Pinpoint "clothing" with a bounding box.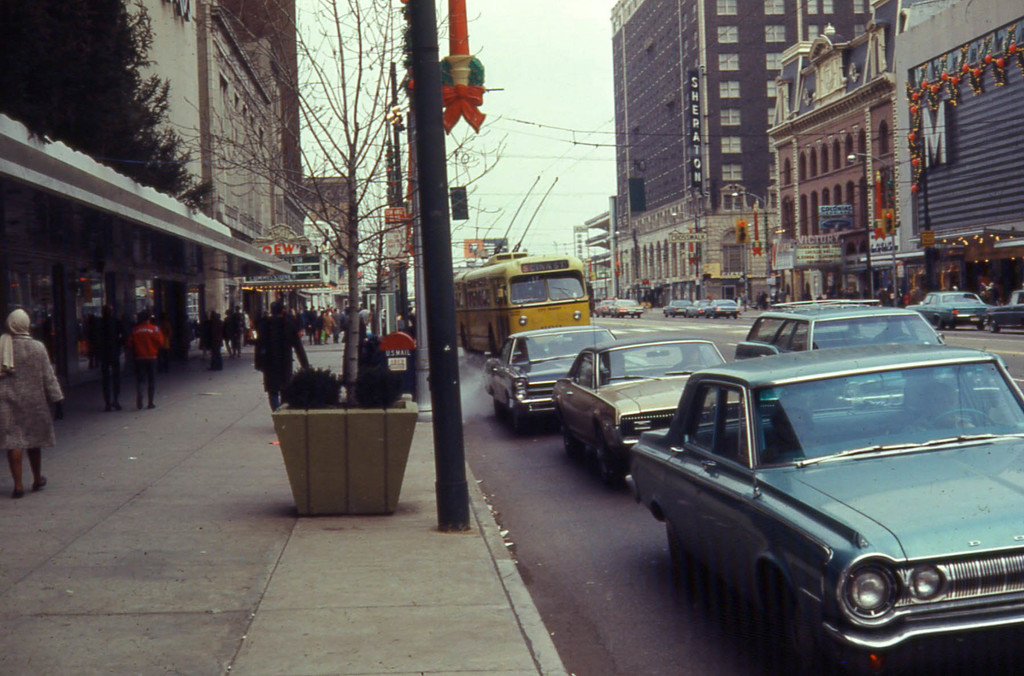
{"x1": 252, "y1": 309, "x2": 305, "y2": 413}.
